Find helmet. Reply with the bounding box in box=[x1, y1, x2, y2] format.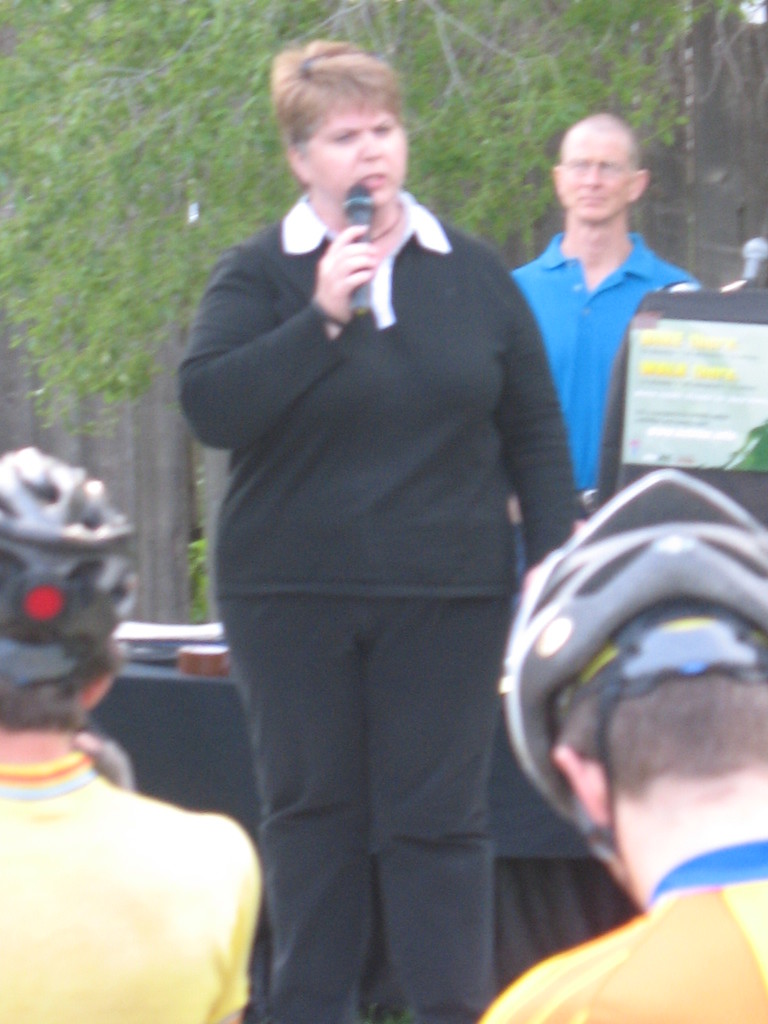
box=[479, 467, 767, 869].
